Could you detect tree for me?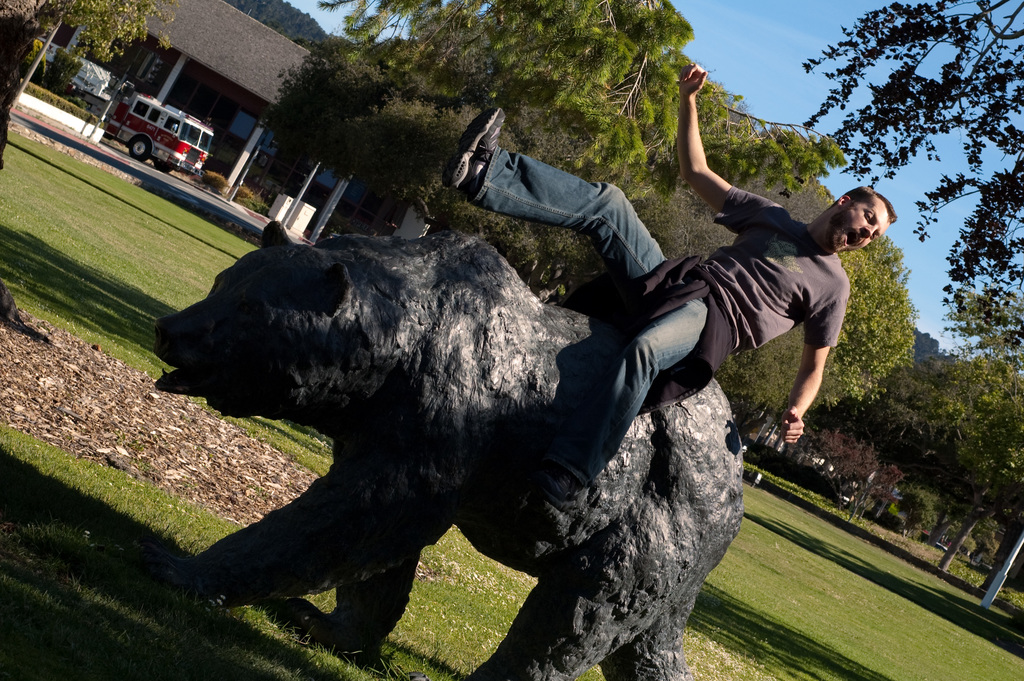
Detection result: (x1=794, y1=0, x2=1023, y2=570).
